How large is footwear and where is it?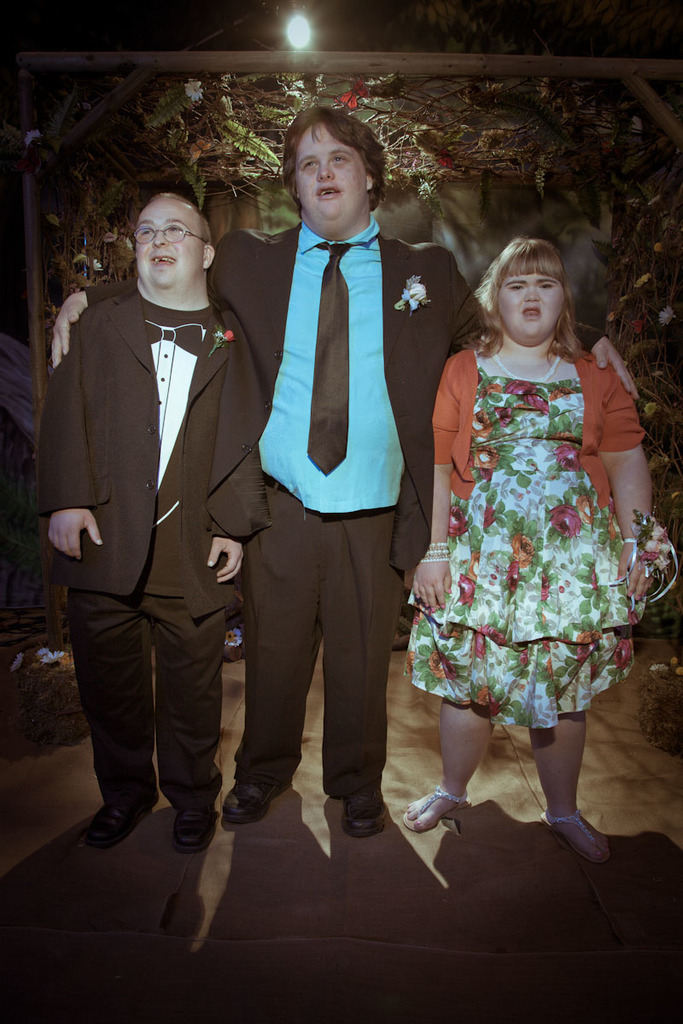
Bounding box: [402, 785, 473, 835].
